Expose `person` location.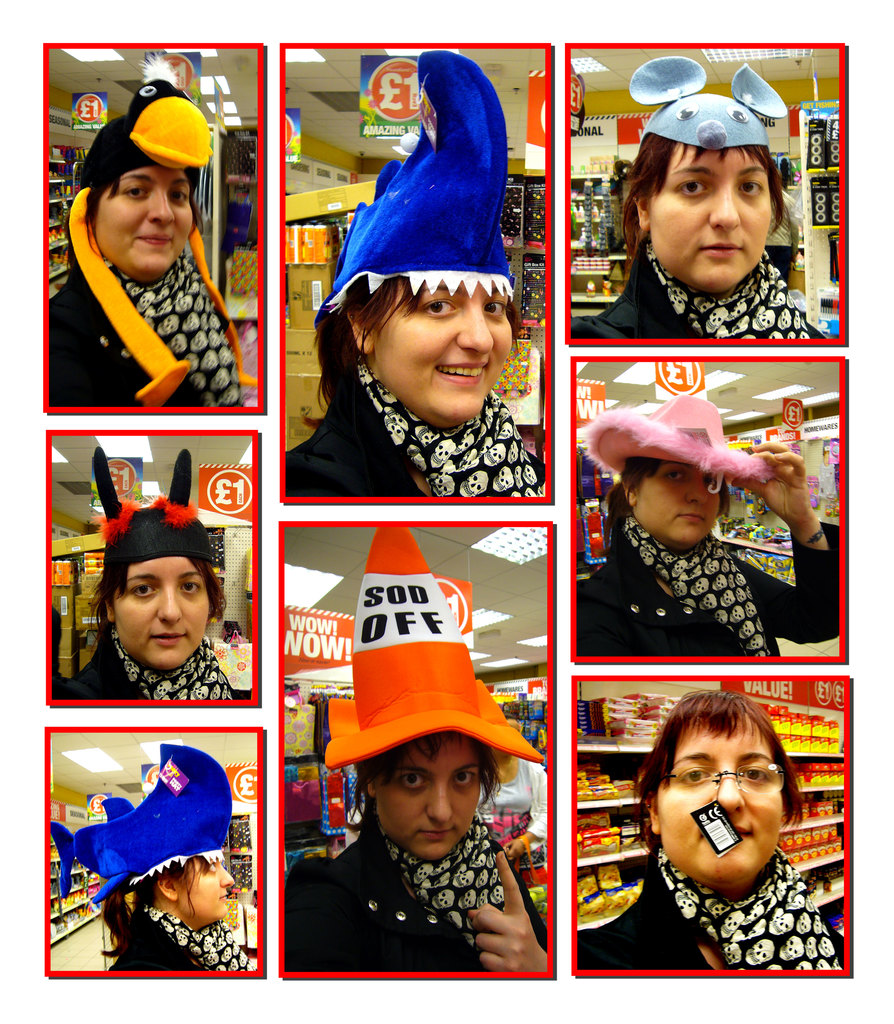
Exposed at 49 438 248 703.
